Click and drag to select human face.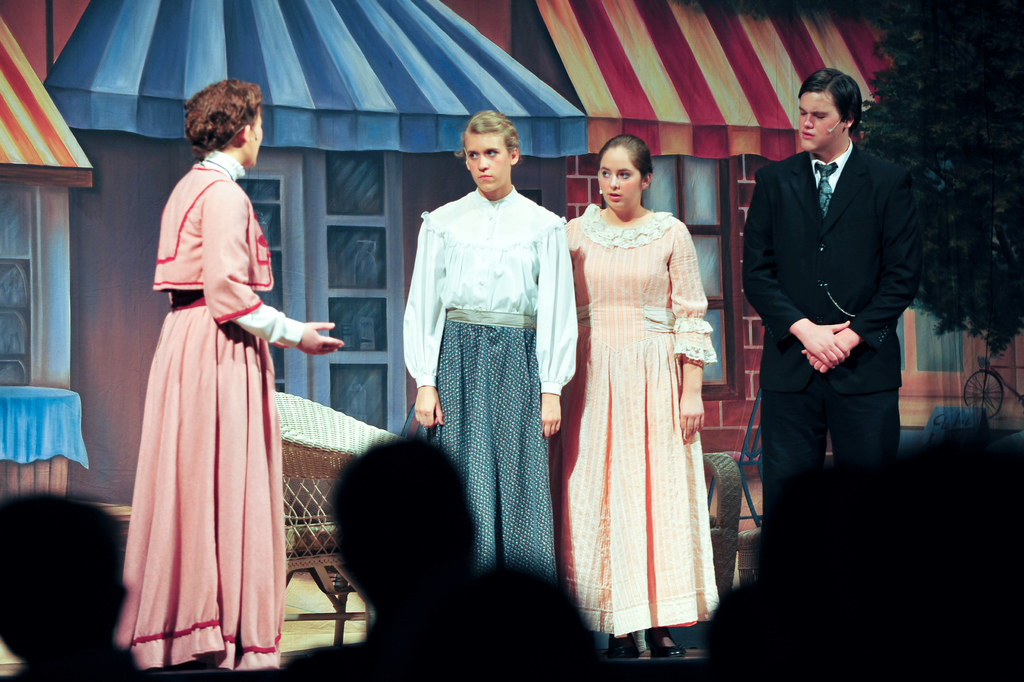
Selection: left=799, top=94, right=843, bottom=153.
